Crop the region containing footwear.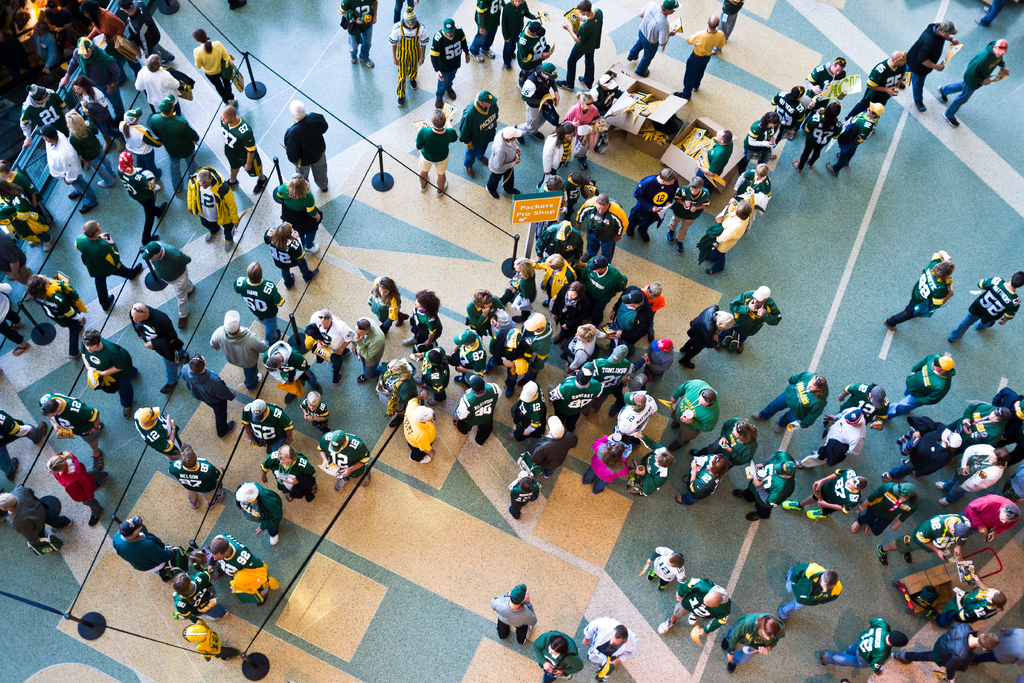
Crop region: [626,57,639,60].
